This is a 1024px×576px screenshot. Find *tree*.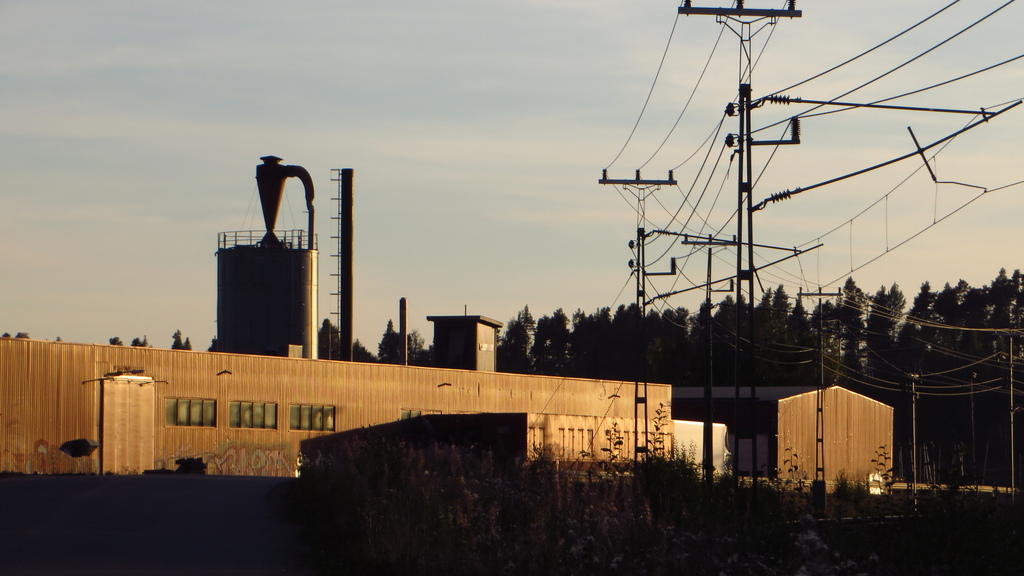
Bounding box: {"x1": 935, "y1": 270, "x2": 994, "y2": 381}.
